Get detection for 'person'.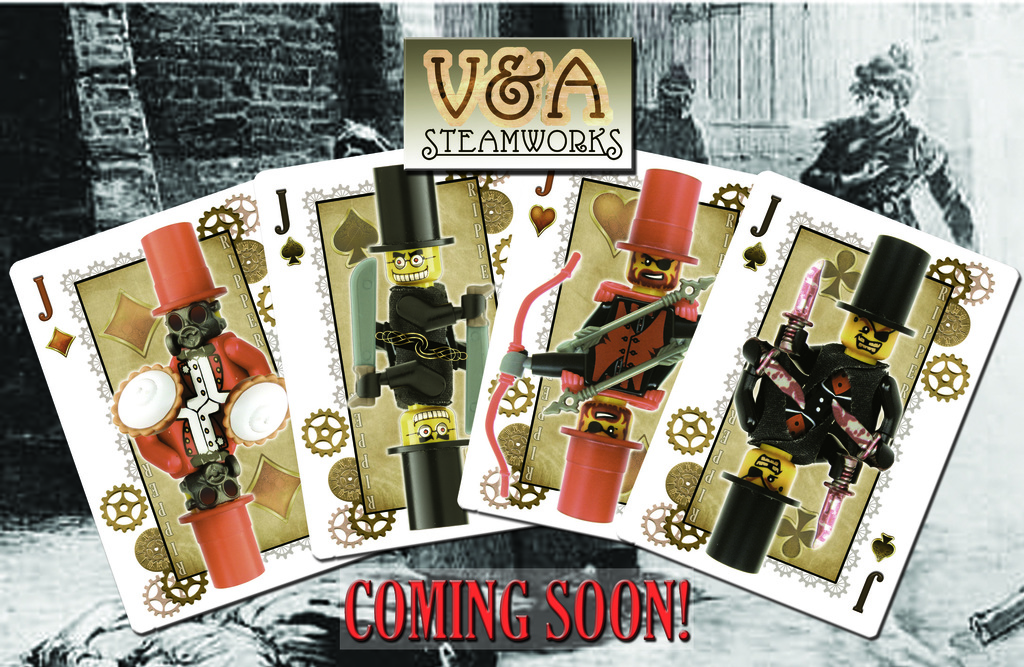
Detection: 705, 334, 892, 575.
